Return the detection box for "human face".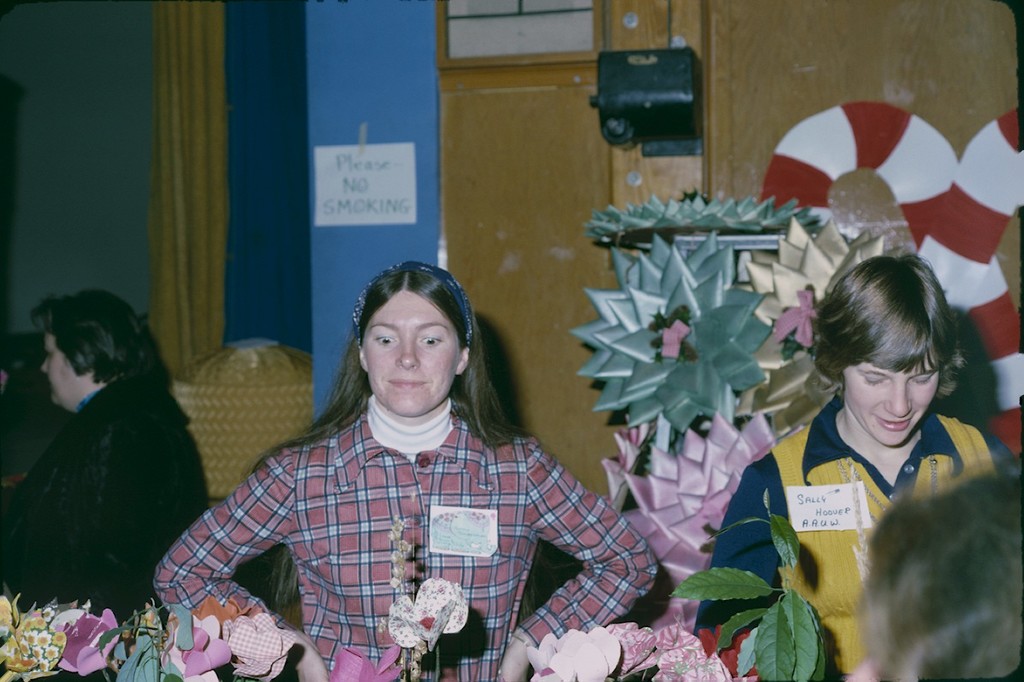
pyautogui.locateOnScreen(842, 358, 937, 449).
